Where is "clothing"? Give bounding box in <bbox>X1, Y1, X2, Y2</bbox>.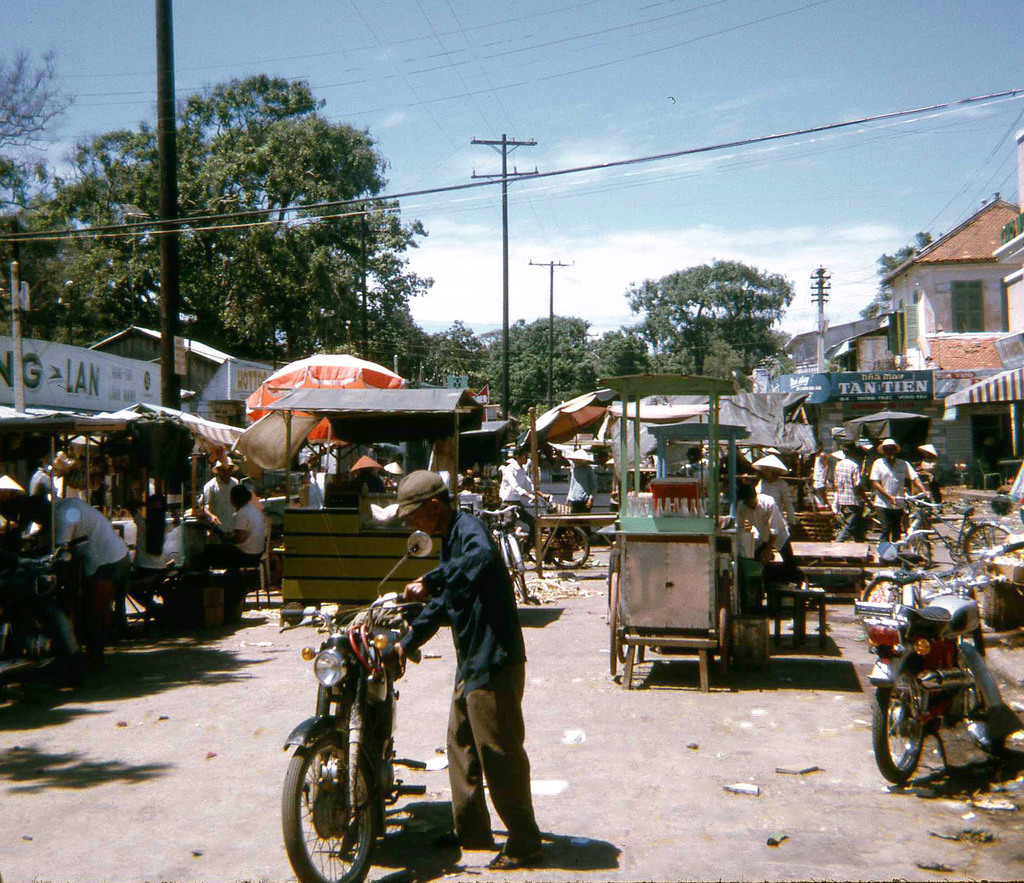
<bbox>675, 461, 708, 497</bbox>.
